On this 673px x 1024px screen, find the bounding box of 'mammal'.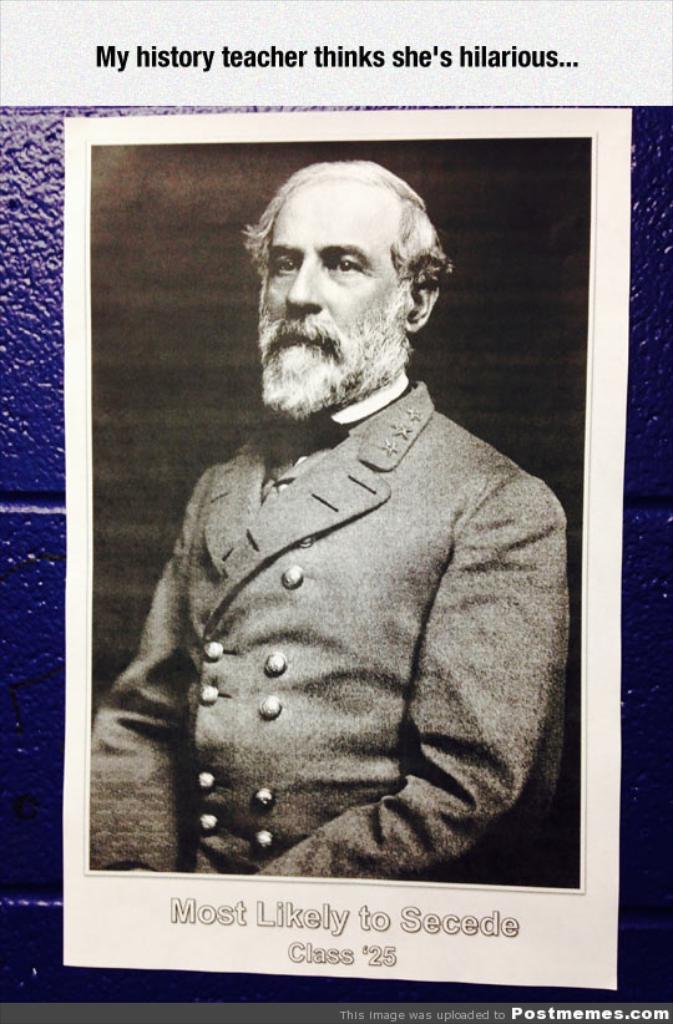
Bounding box: [x1=112, y1=181, x2=596, y2=901].
